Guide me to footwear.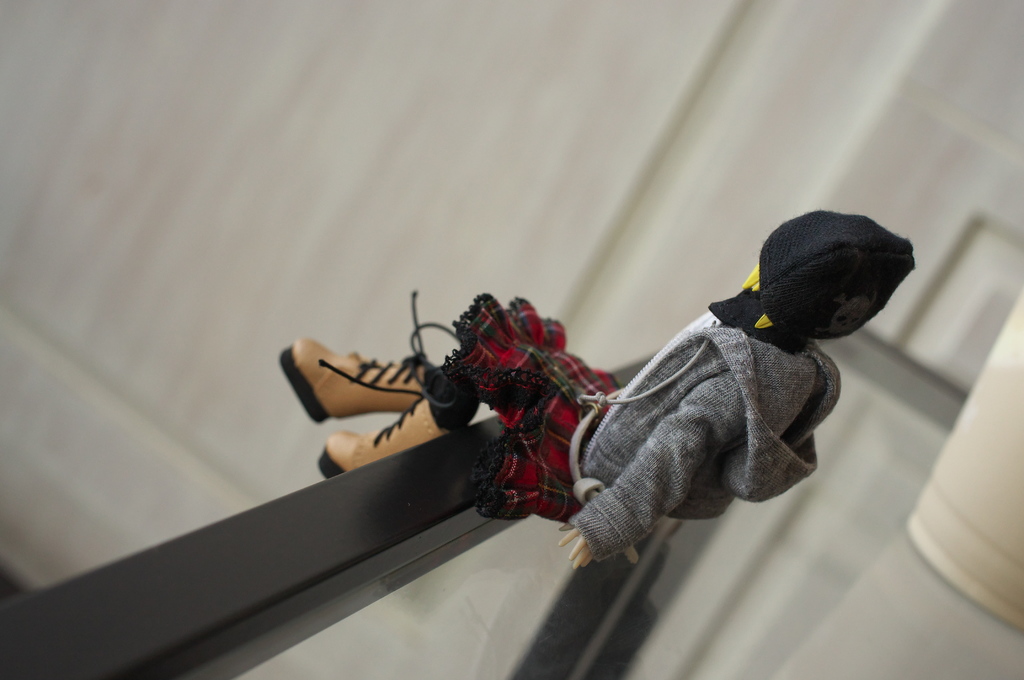
Guidance: 278:347:436:423.
